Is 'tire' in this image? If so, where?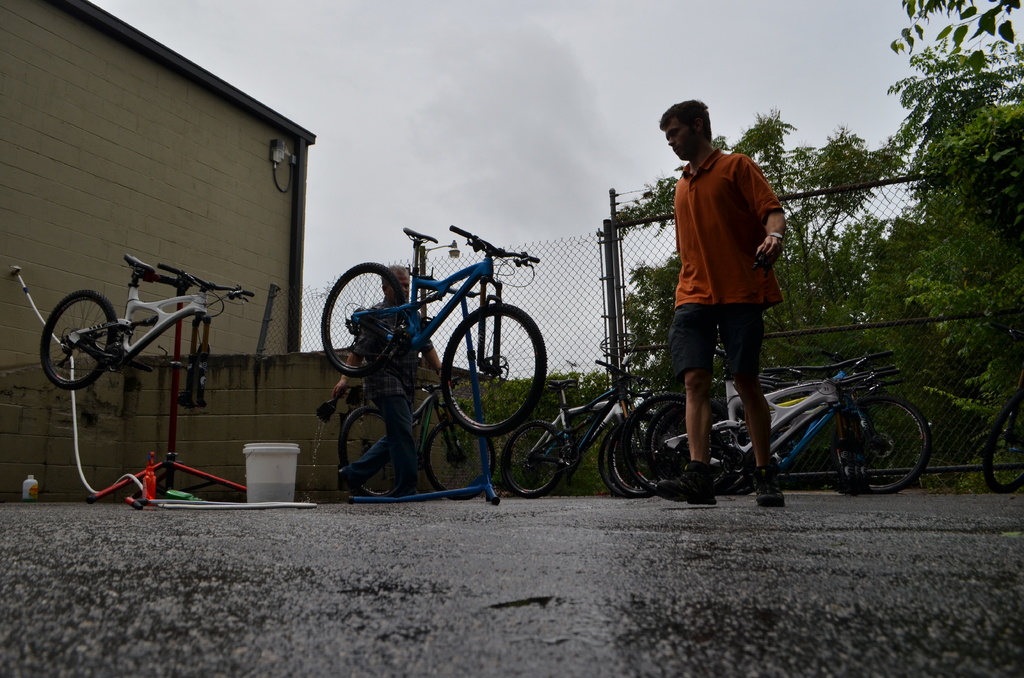
Yes, at {"left": 335, "top": 402, "right": 414, "bottom": 492}.
